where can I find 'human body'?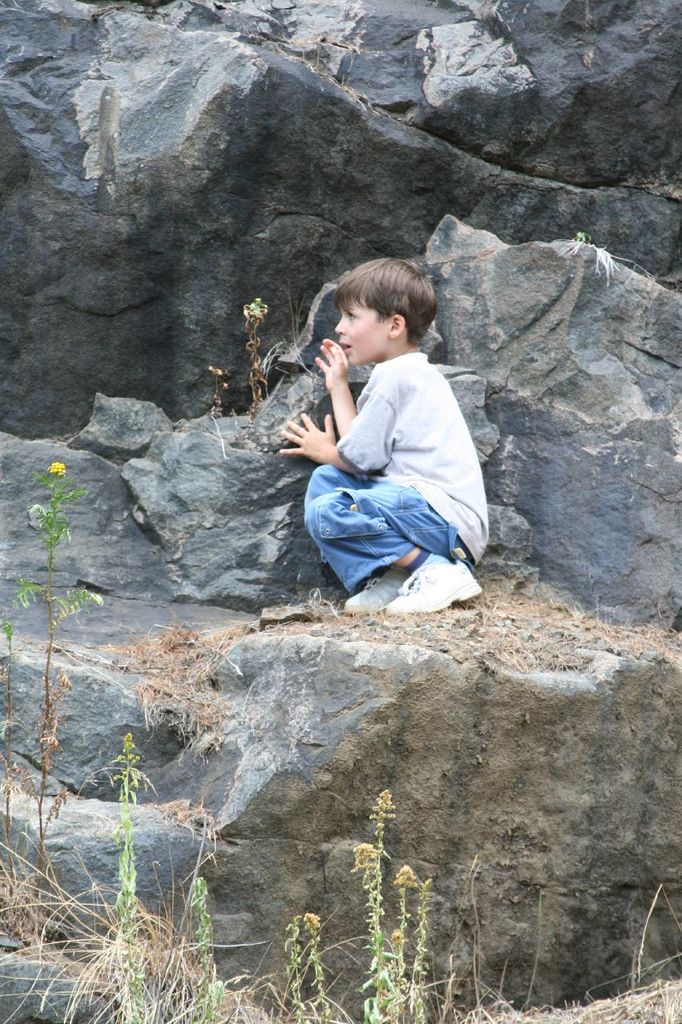
You can find it at 279:280:501:614.
